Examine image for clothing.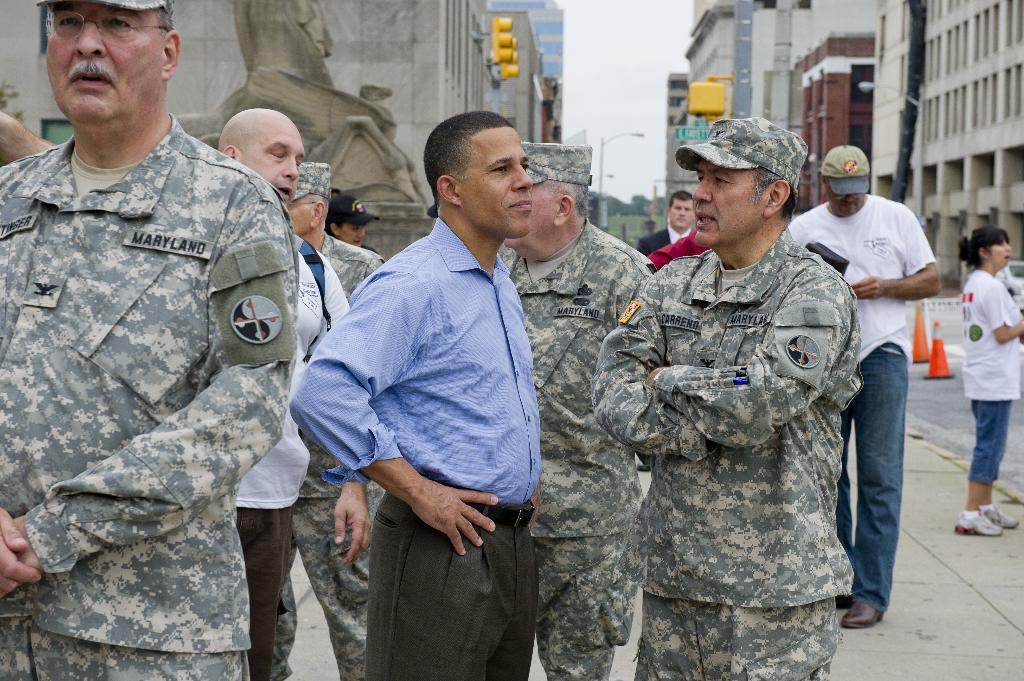
Examination result: locate(285, 208, 543, 680).
